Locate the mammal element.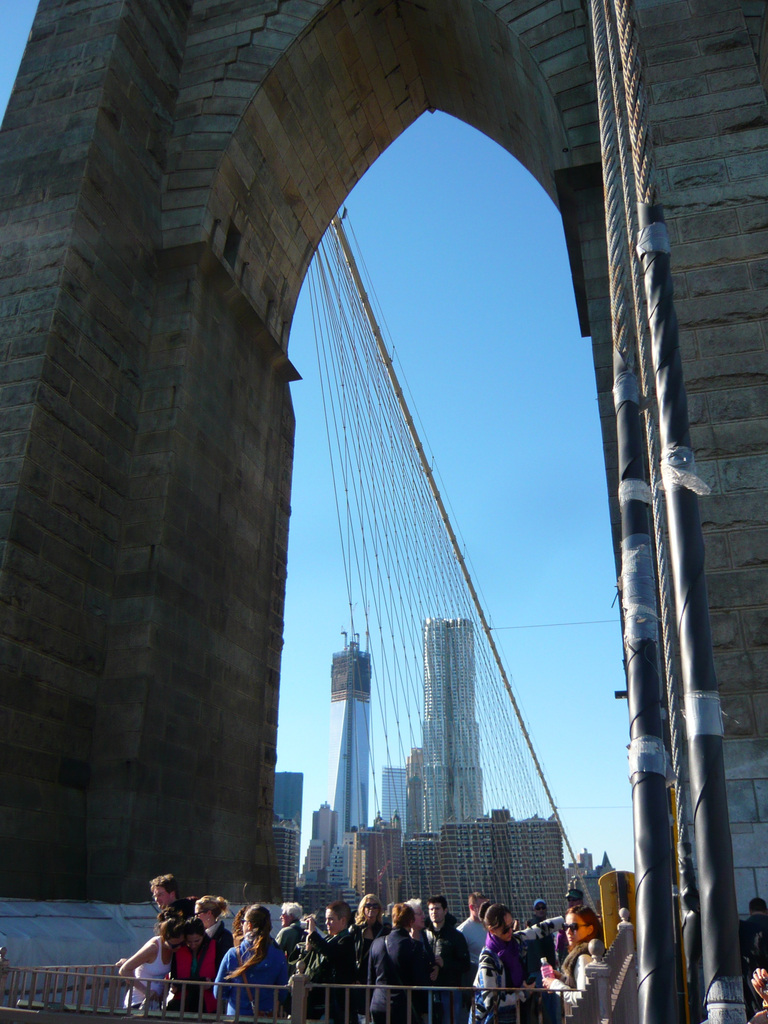
Element bbox: [x1=396, y1=894, x2=434, y2=961].
